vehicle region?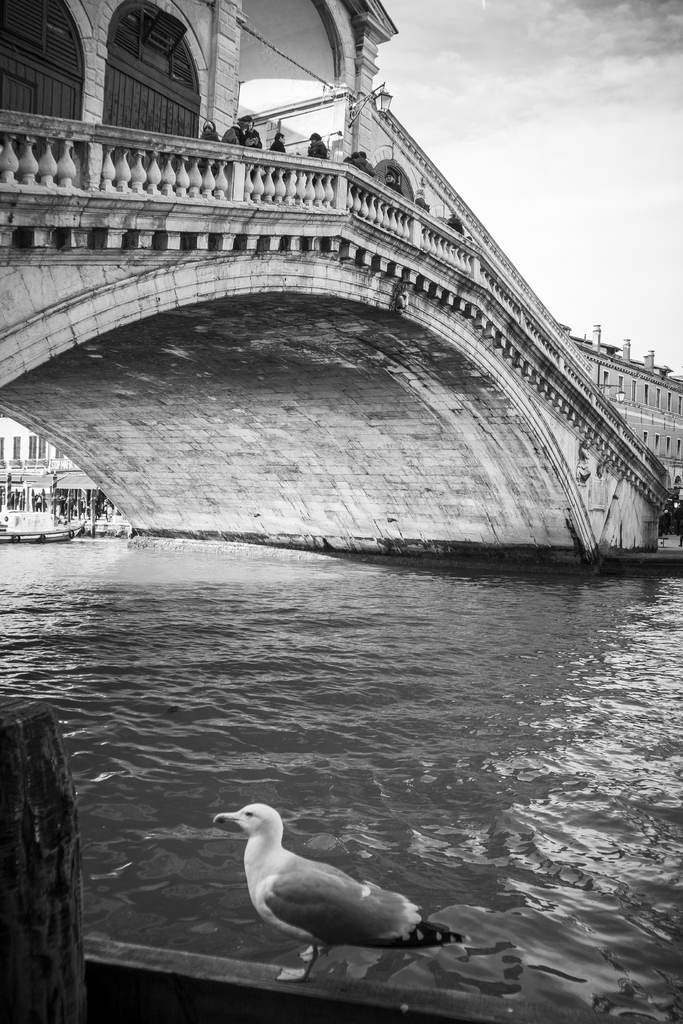
0/511/86/543
